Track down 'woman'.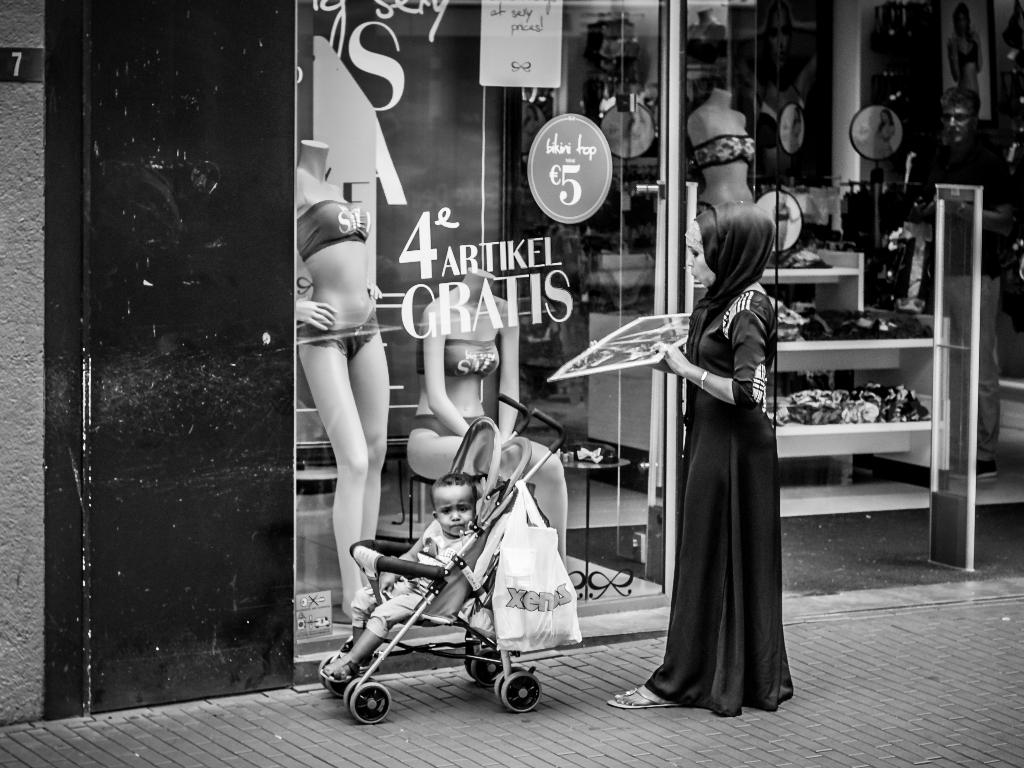
Tracked to l=293, t=136, r=397, b=621.
